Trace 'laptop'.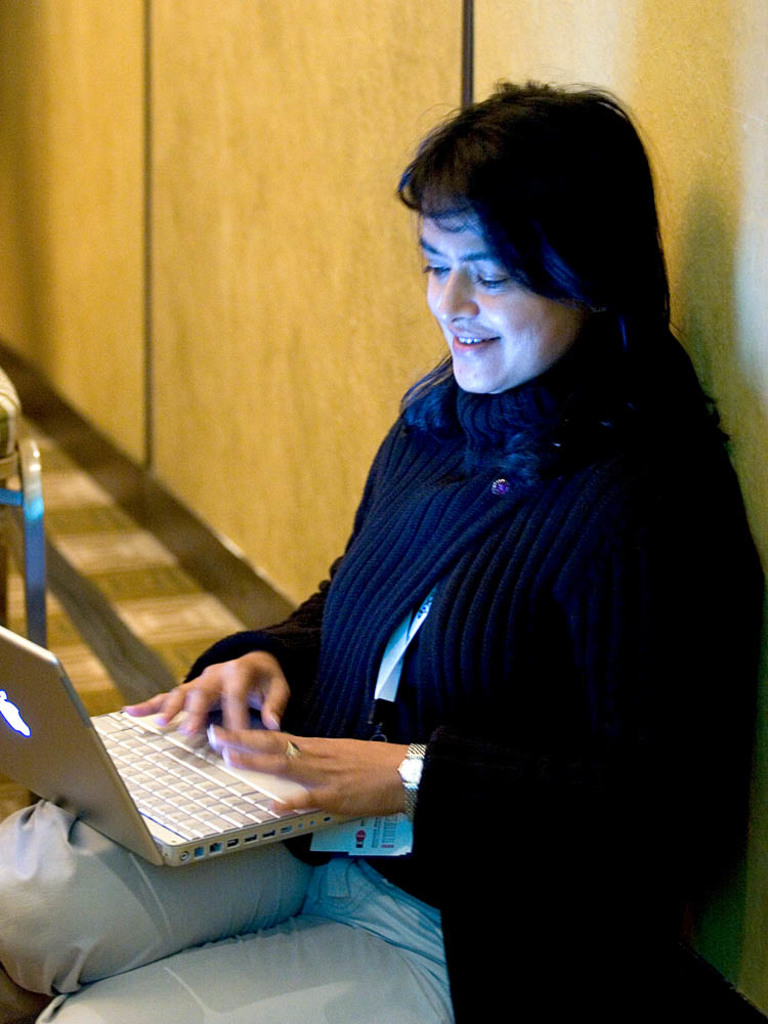
Traced to Rect(0, 626, 450, 886).
